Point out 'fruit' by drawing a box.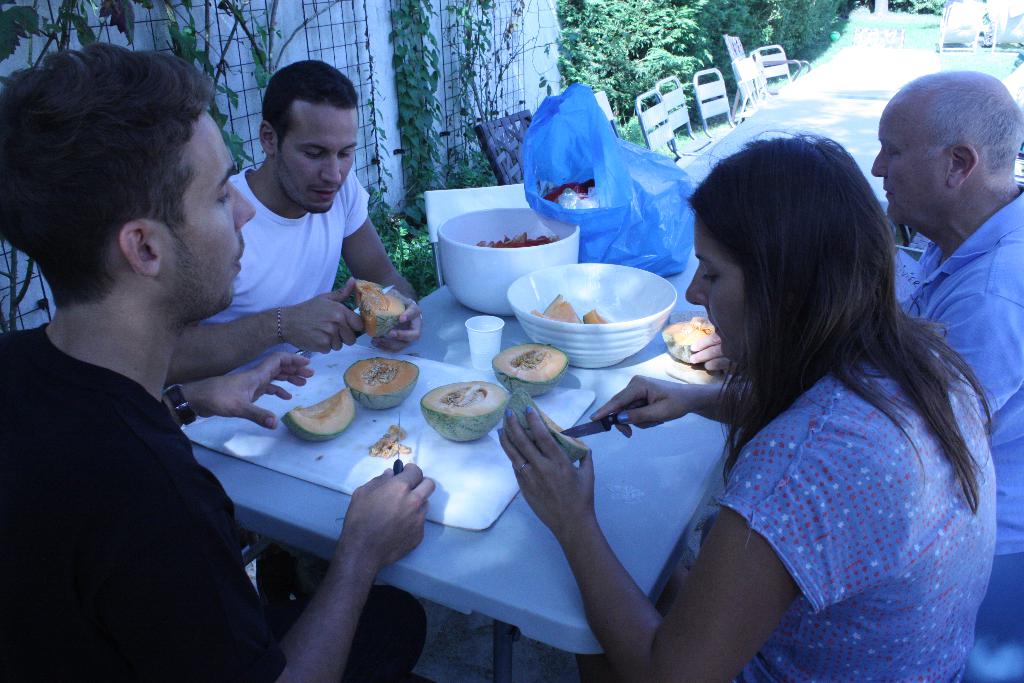
bbox(351, 274, 409, 340).
